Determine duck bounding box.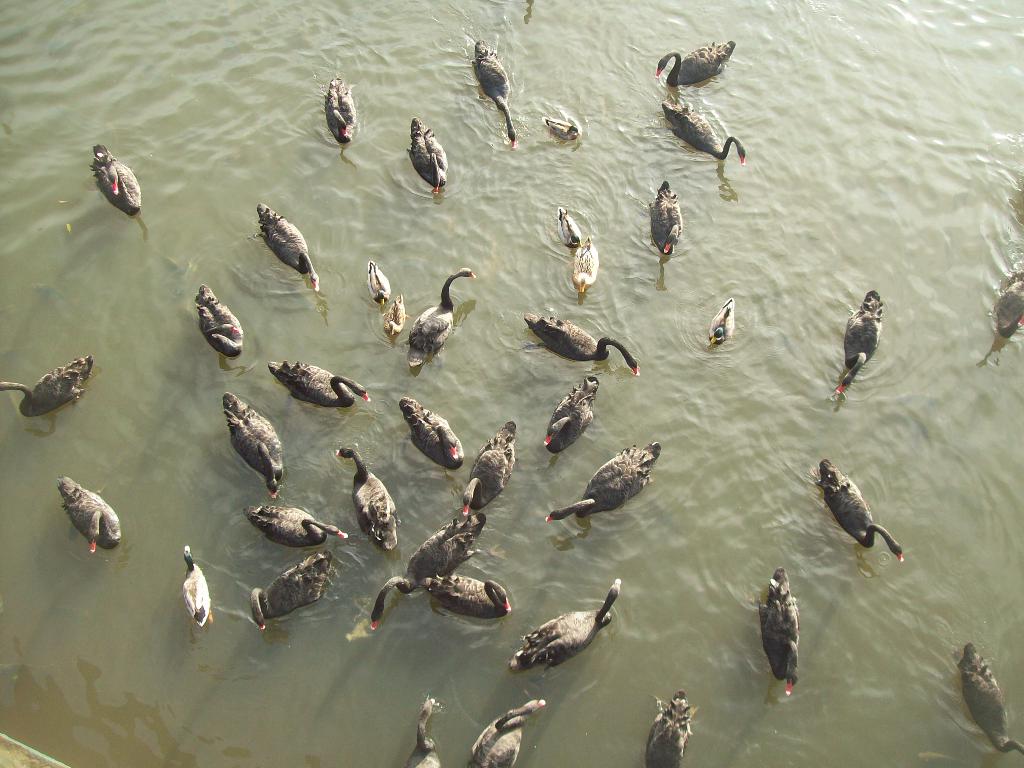
Determined: (659, 102, 743, 172).
